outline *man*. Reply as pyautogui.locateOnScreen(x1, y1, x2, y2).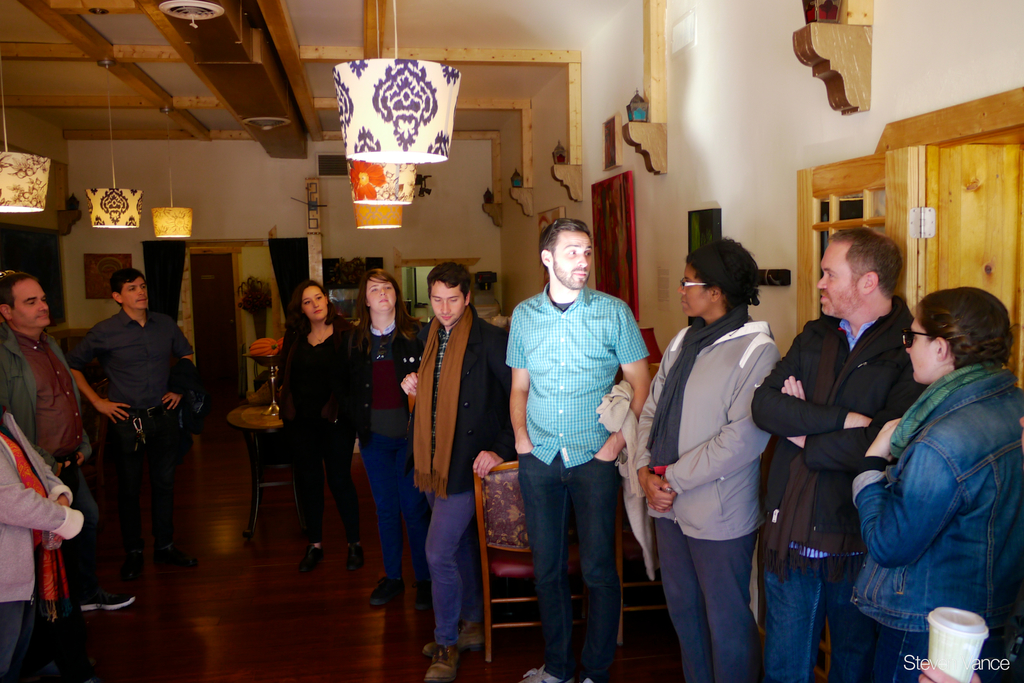
pyautogui.locateOnScreen(0, 271, 138, 616).
